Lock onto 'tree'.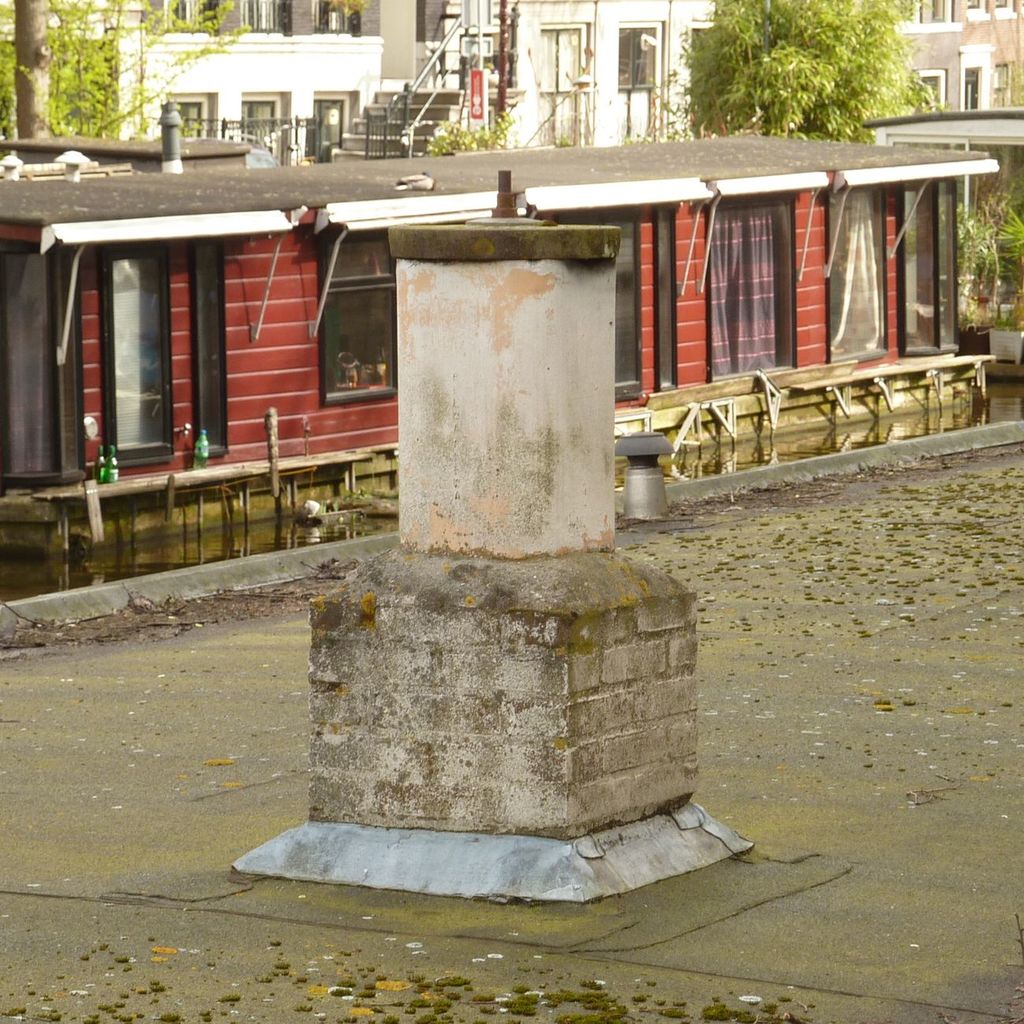
Locked: {"left": 16, "top": 0, "right": 57, "bottom": 141}.
